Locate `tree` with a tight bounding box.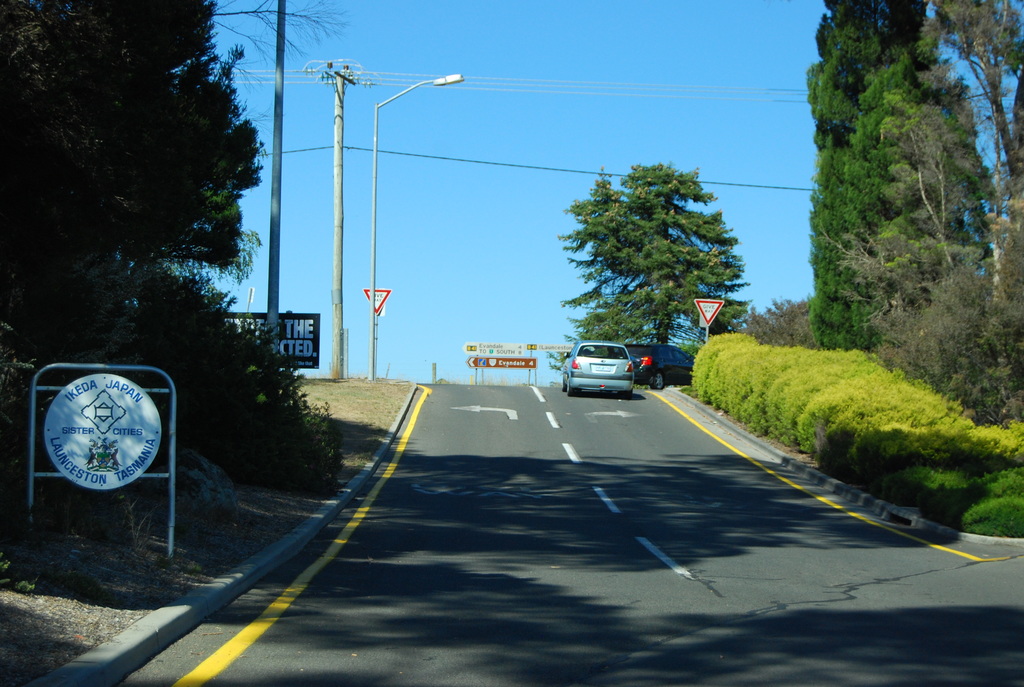
rect(0, 0, 270, 344).
